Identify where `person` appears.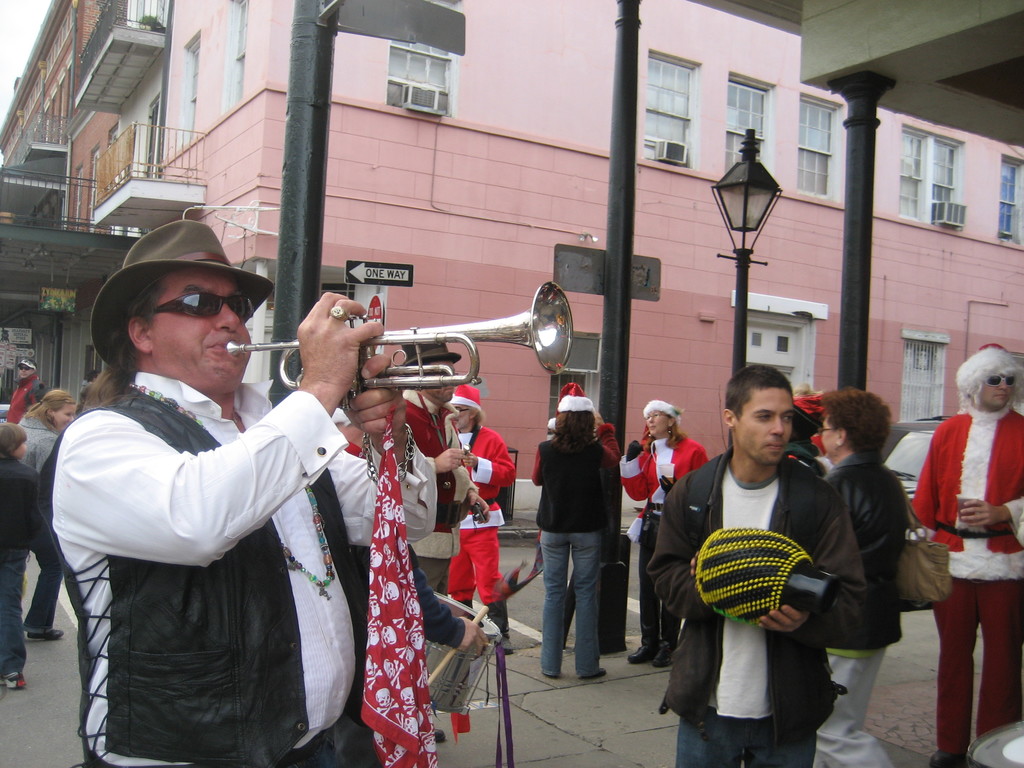
Appears at bbox(911, 342, 1023, 767).
